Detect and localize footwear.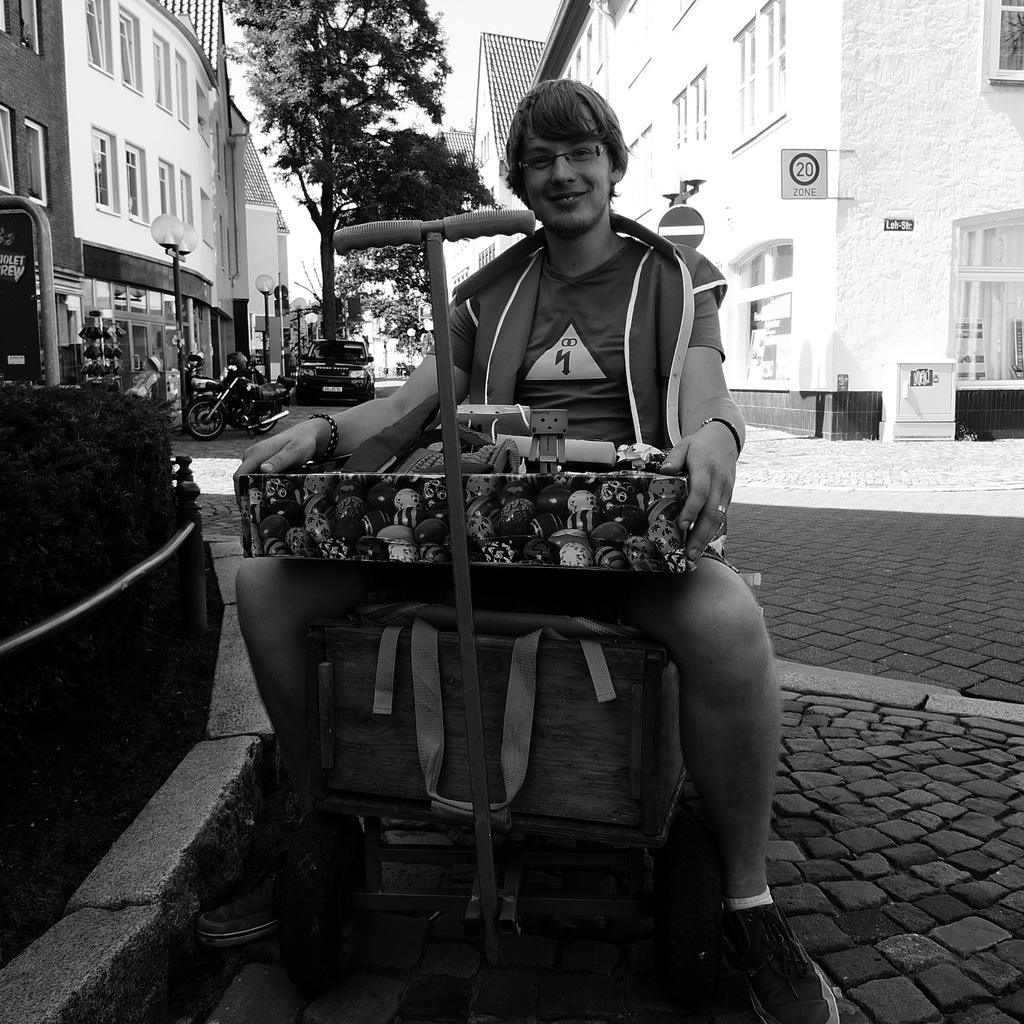
Localized at Rect(194, 778, 335, 942).
